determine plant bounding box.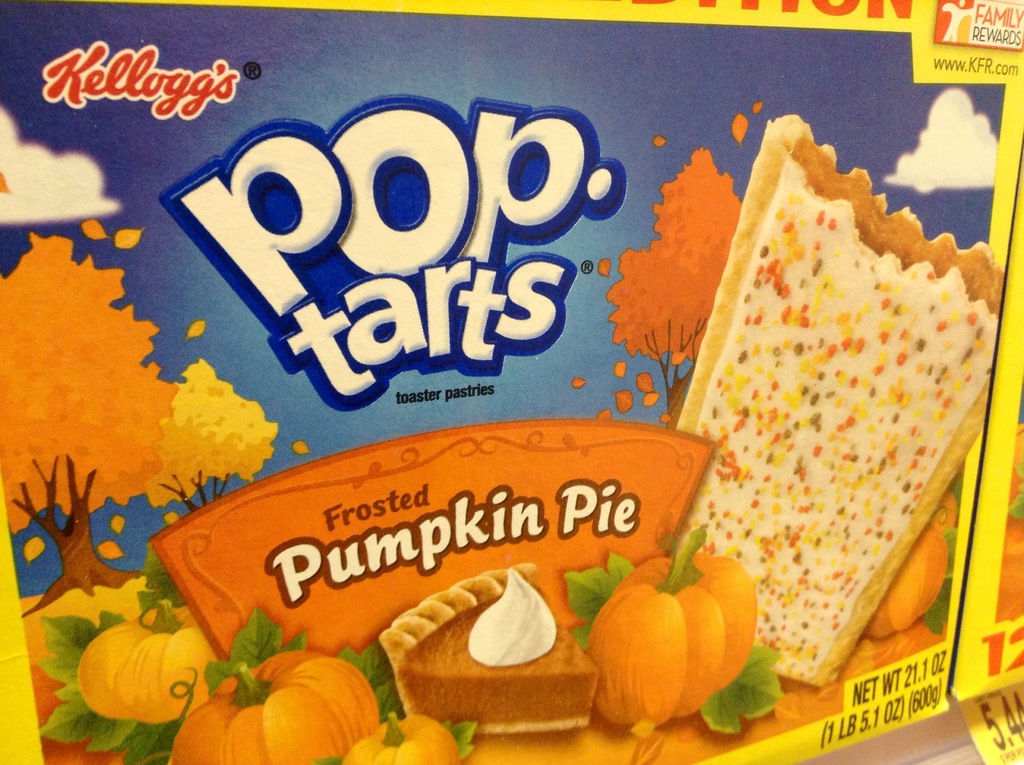
Determined: bbox(36, 592, 181, 763).
